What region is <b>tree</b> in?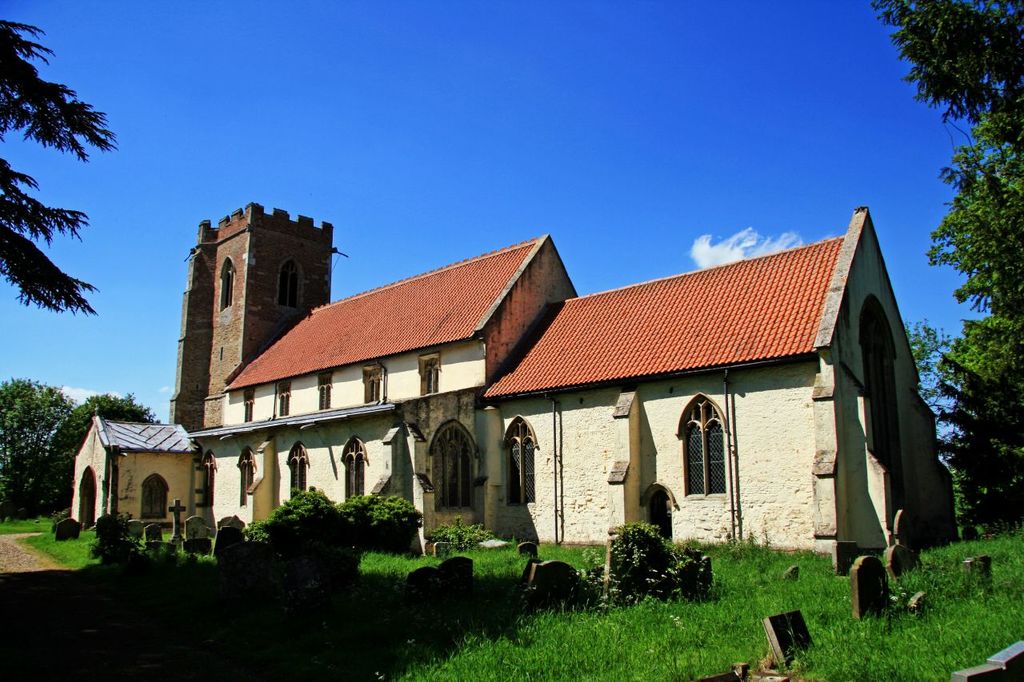
[left=869, top=0, right=1023, bottom=544].
